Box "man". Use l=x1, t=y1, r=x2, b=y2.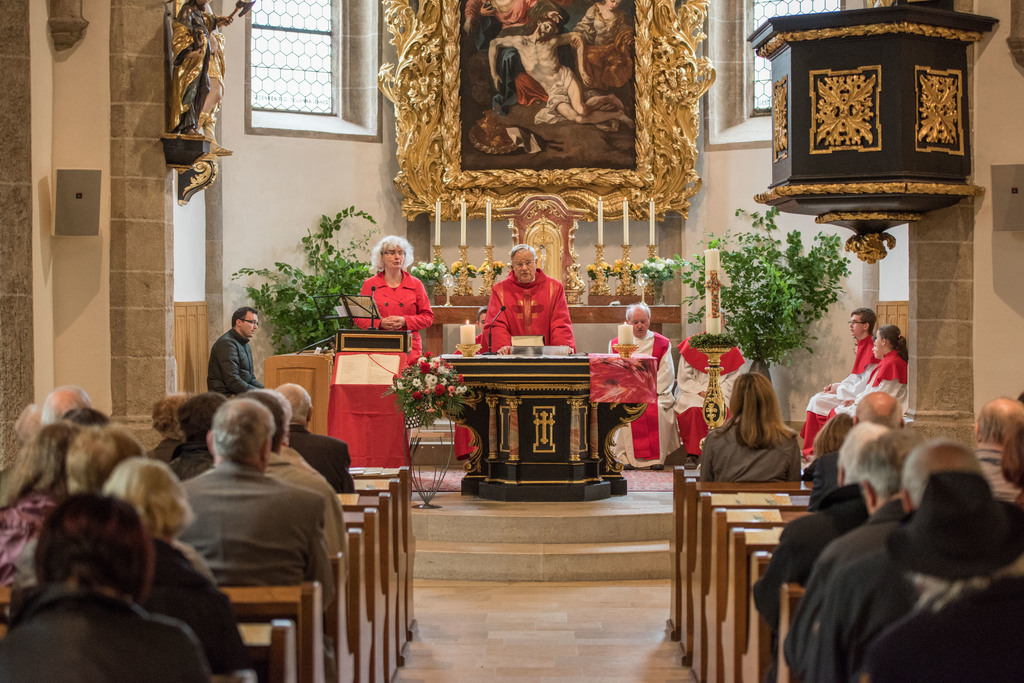
l=241, t=383, r=362, b=563.
